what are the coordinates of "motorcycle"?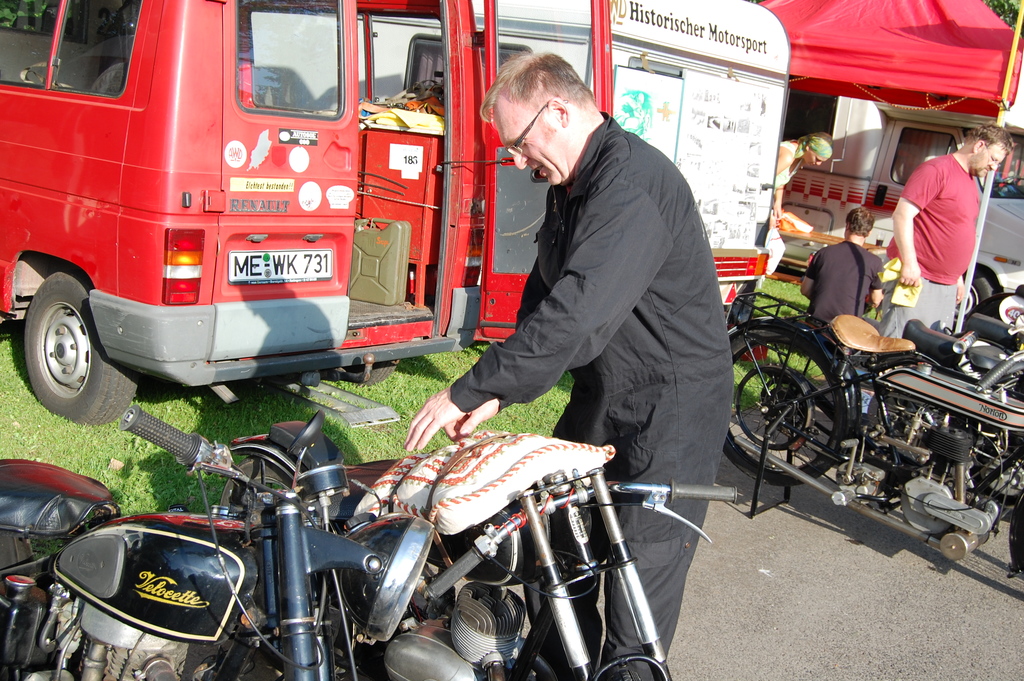
left=209, top=416, right=748, bottom=680.
